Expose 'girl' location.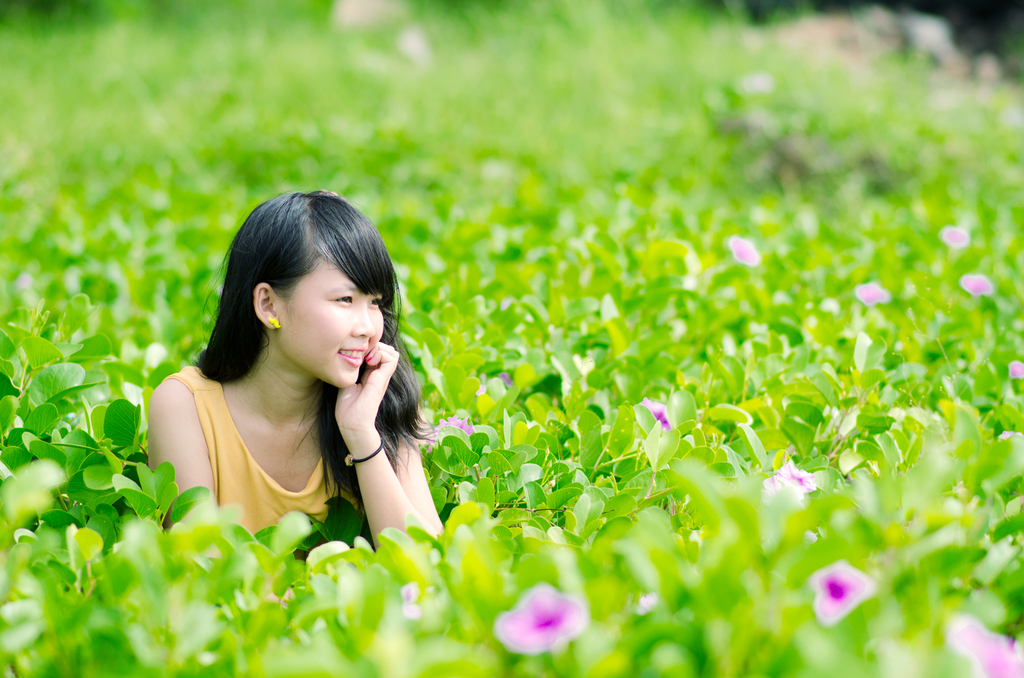
Exposed at Rect(147, 185, 445, 560).
